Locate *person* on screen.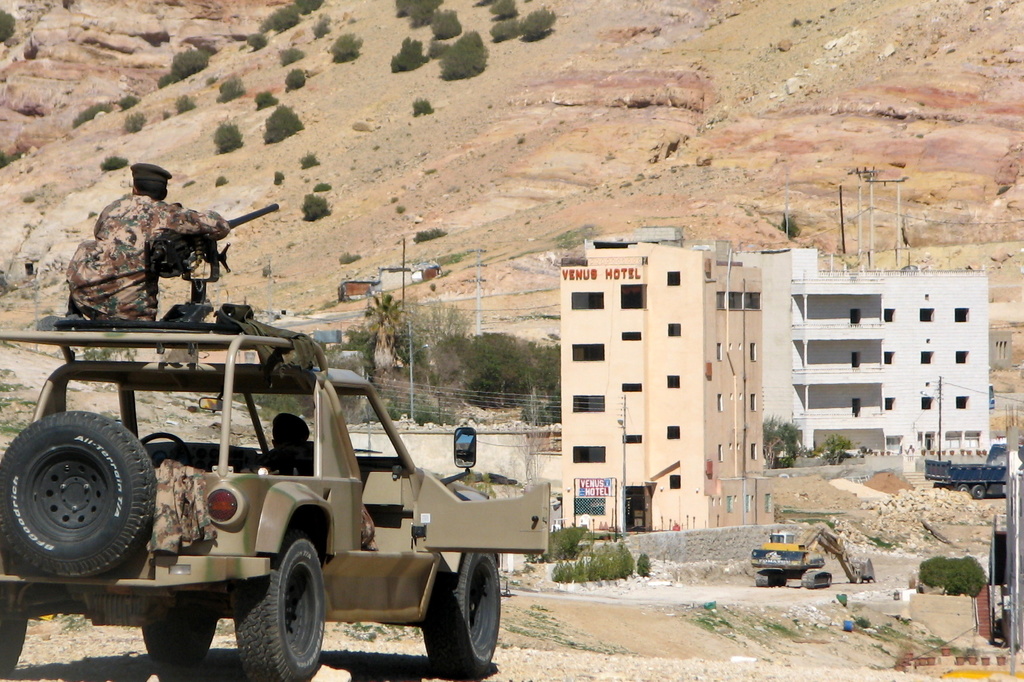
On screen at [left=257, top=418, right=320, bottom=481].
